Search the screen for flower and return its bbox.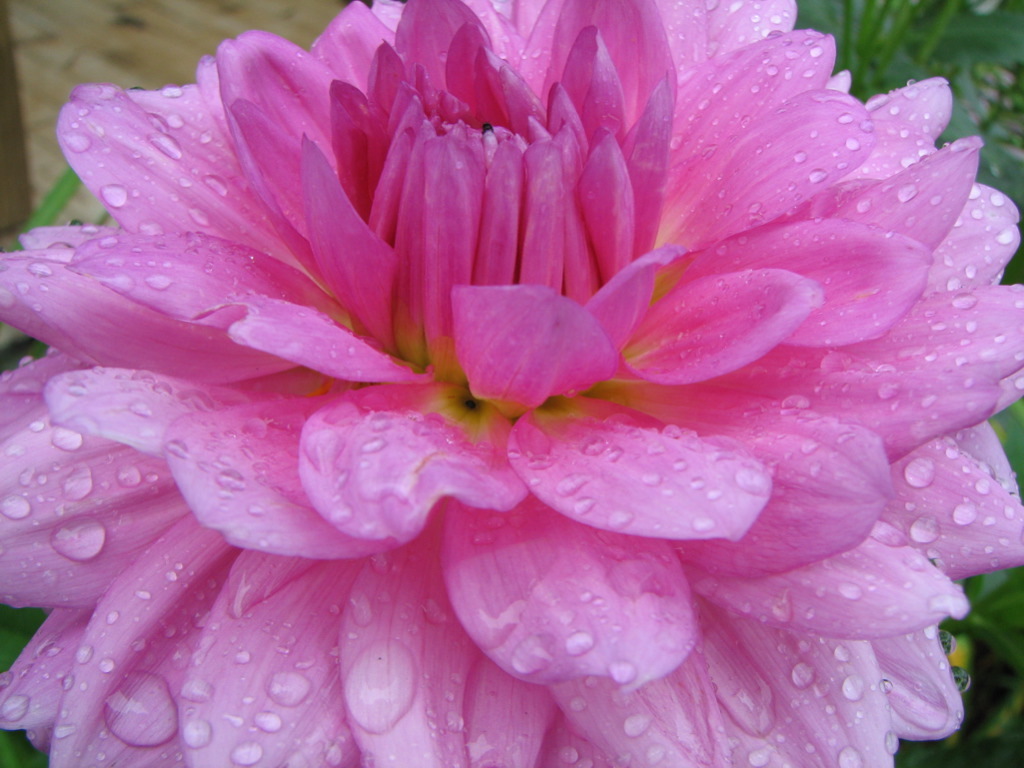
Found: bbox=(0, 13, 1023, 743).
